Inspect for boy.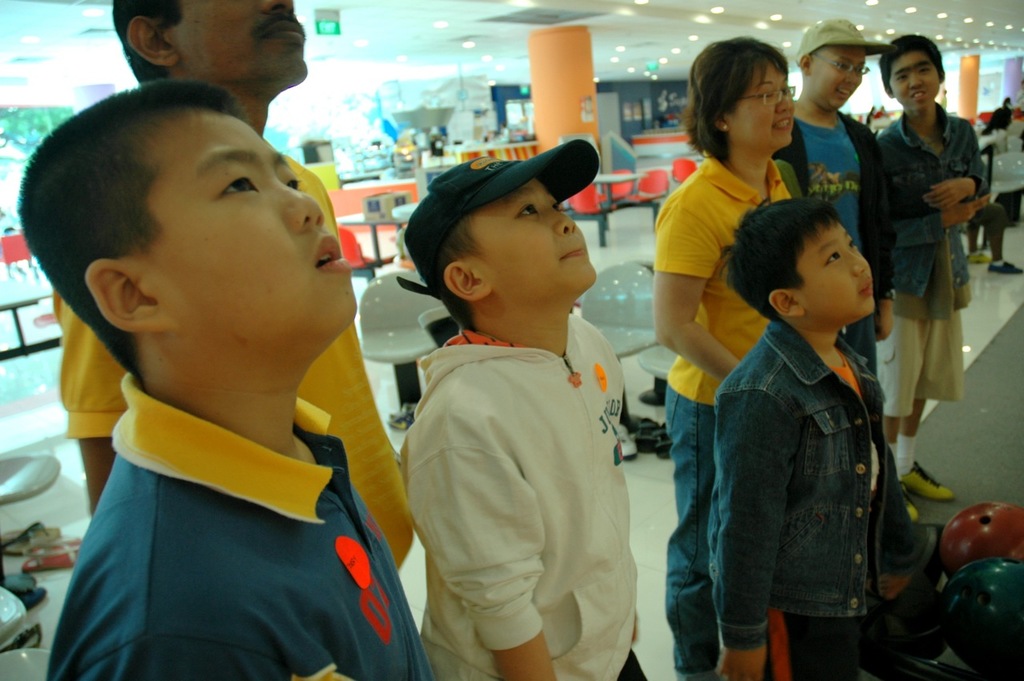
Inspection: 703,205,922,680.
